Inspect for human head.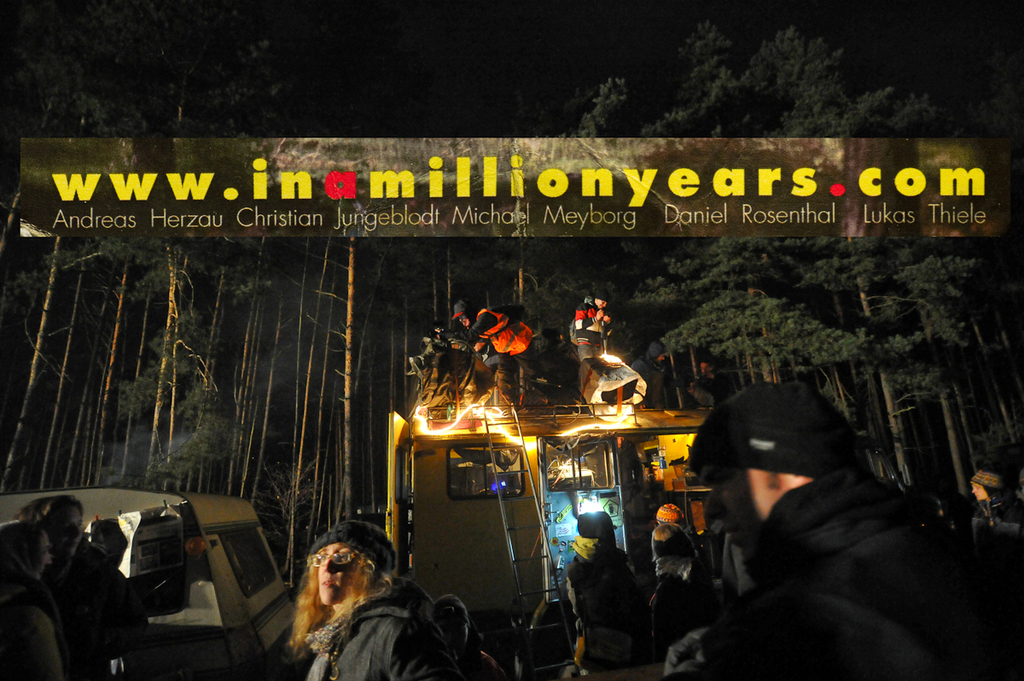
Inspection: [42, 494, 92, 557].
